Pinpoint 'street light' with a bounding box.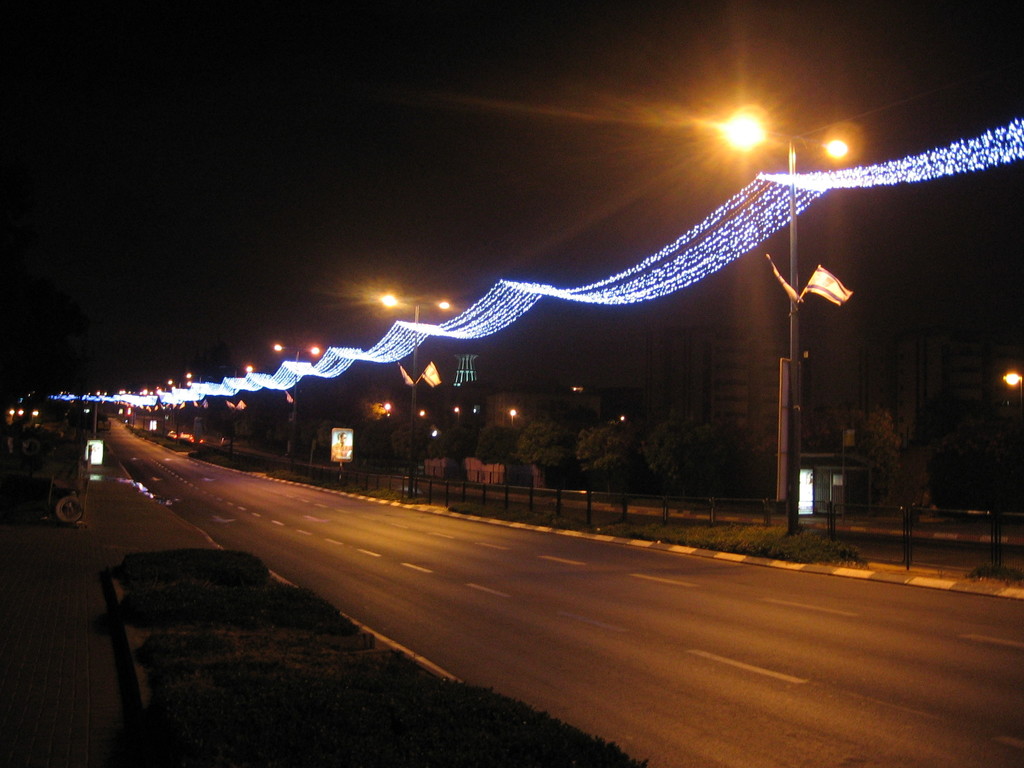
Rect(724, 221, 871, 502).
